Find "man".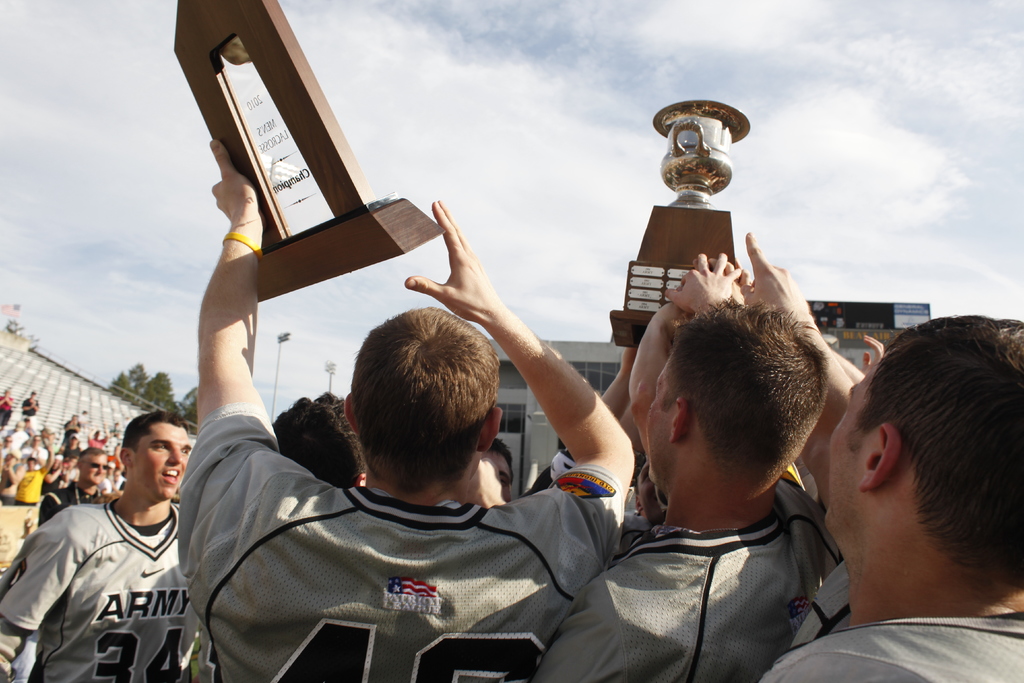
detection(756, 316, 1023, 682).
